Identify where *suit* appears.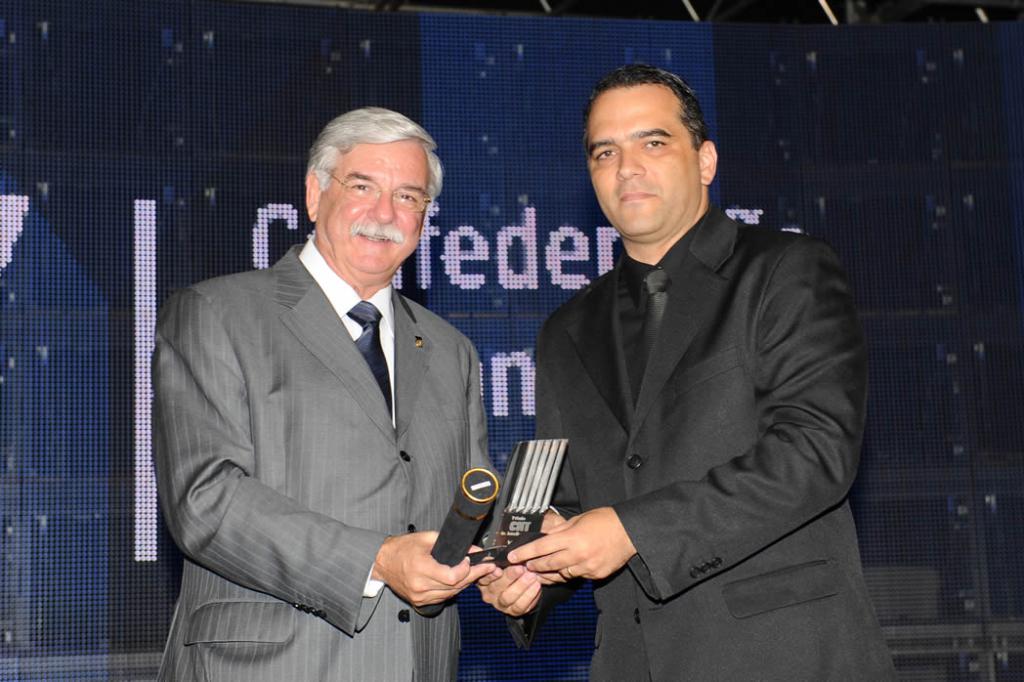
Appears at {"left": 501, "top": 204, "right": 895, "bottom": 681}.
